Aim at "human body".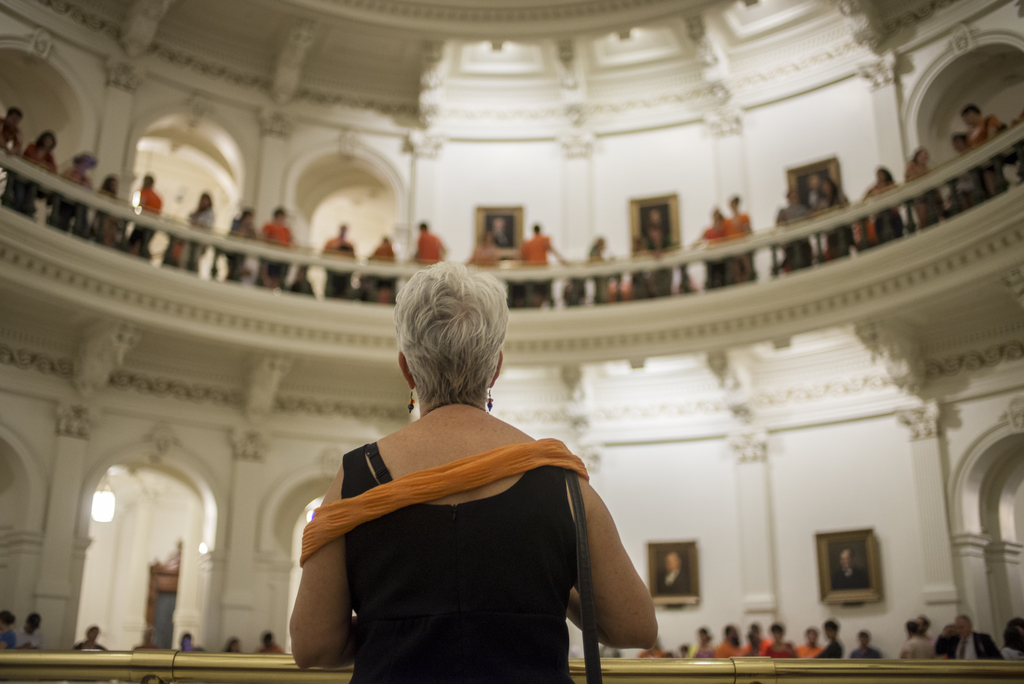
Aimed at 847, 630, 881, 658.
